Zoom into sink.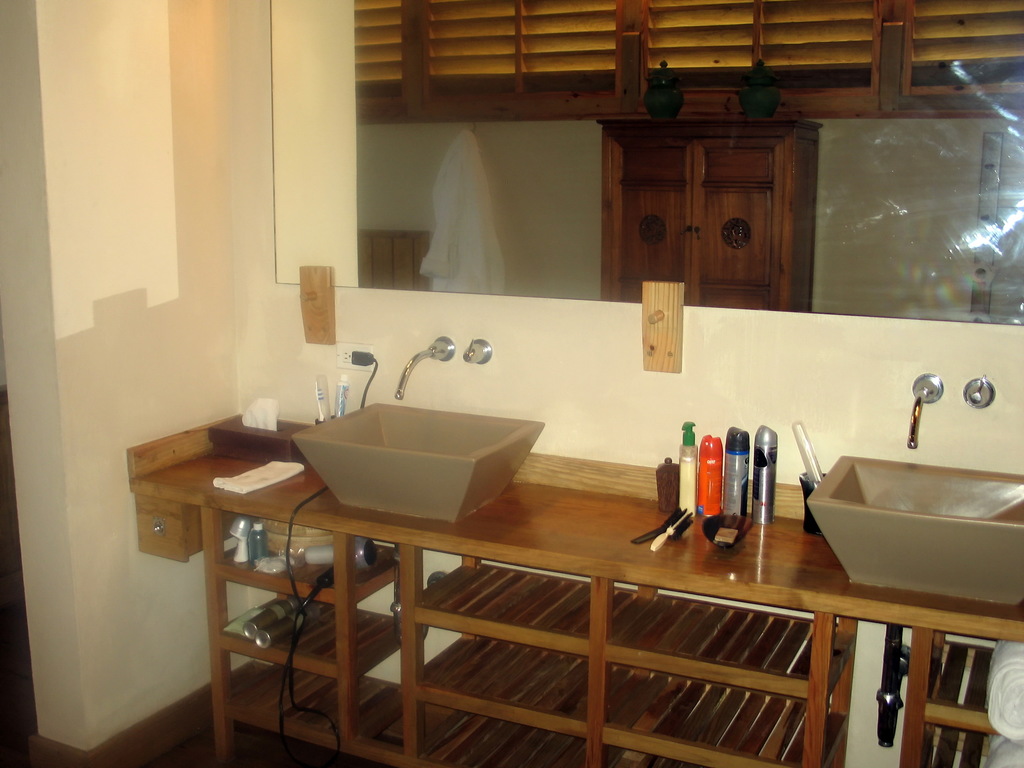
Zoom target: x1=288 y1=382 x2=549 y2=536.
